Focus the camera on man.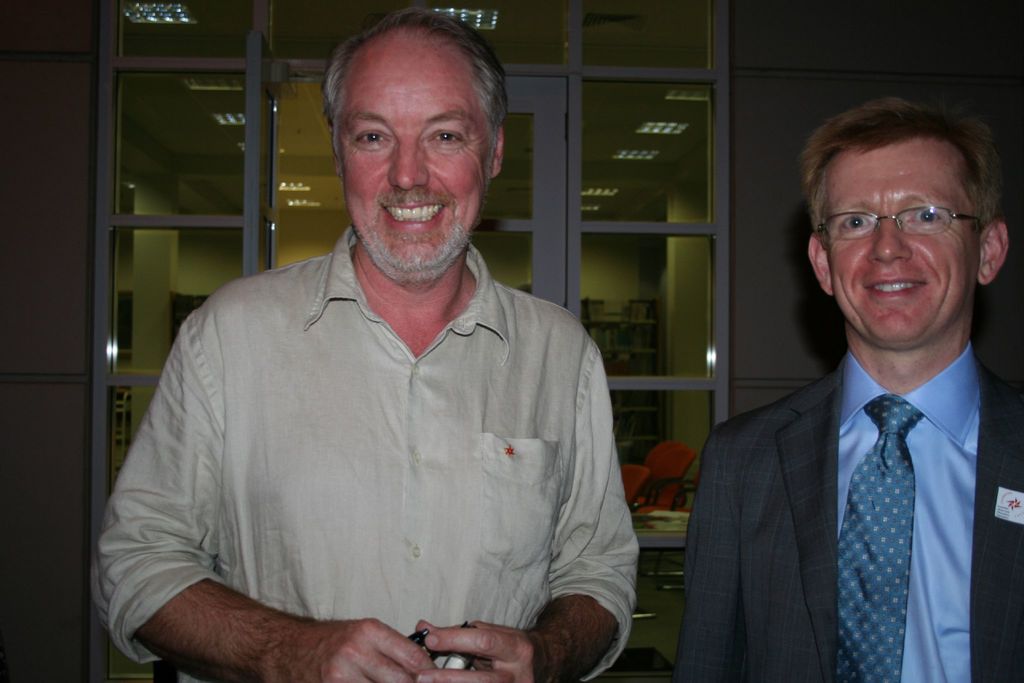
Focus region: 125/42/639/681.
